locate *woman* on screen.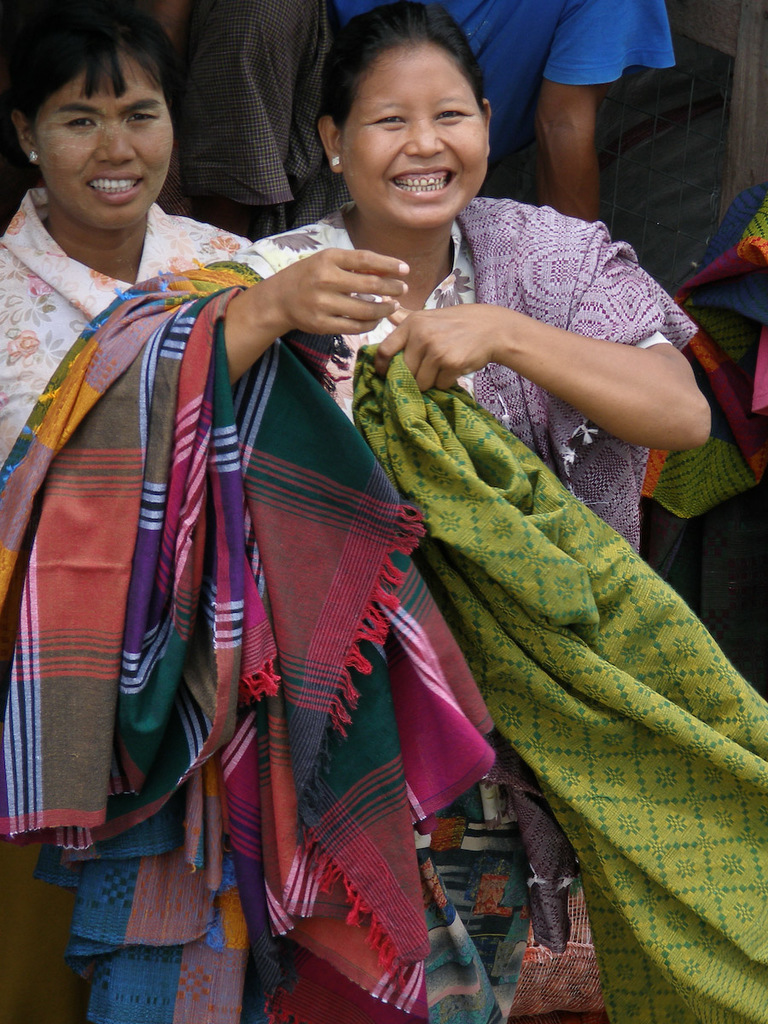
On screen at <region>0, 11, 246, 471</region>.
